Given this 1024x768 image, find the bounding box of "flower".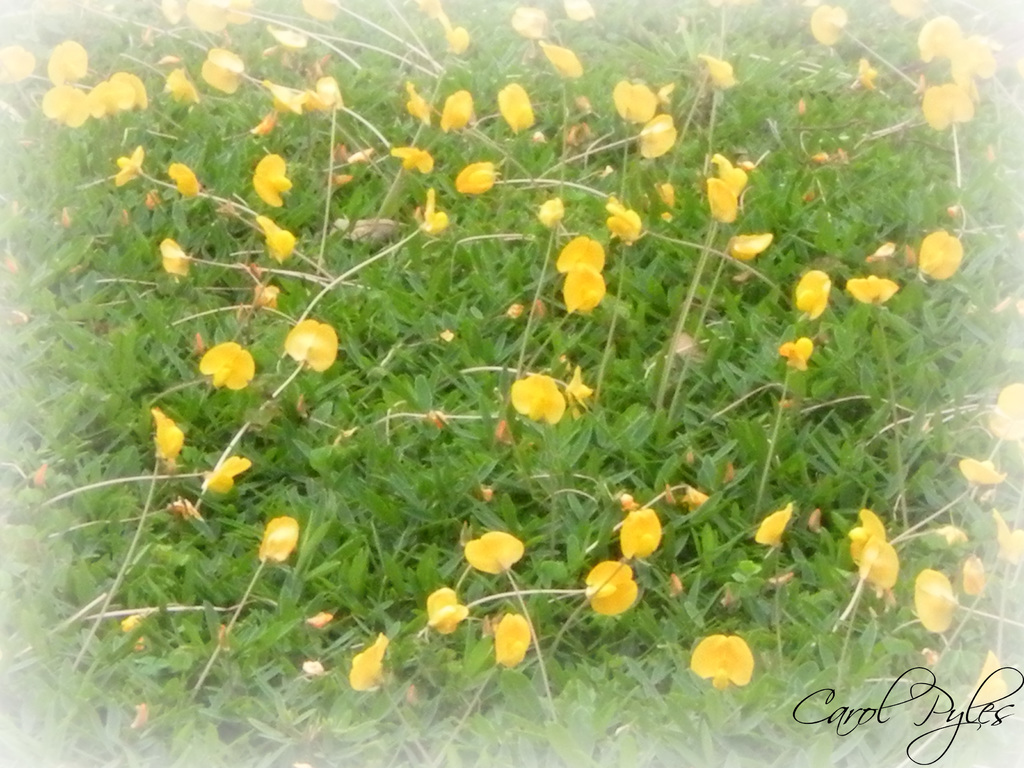
157, 0, 180, 27.
